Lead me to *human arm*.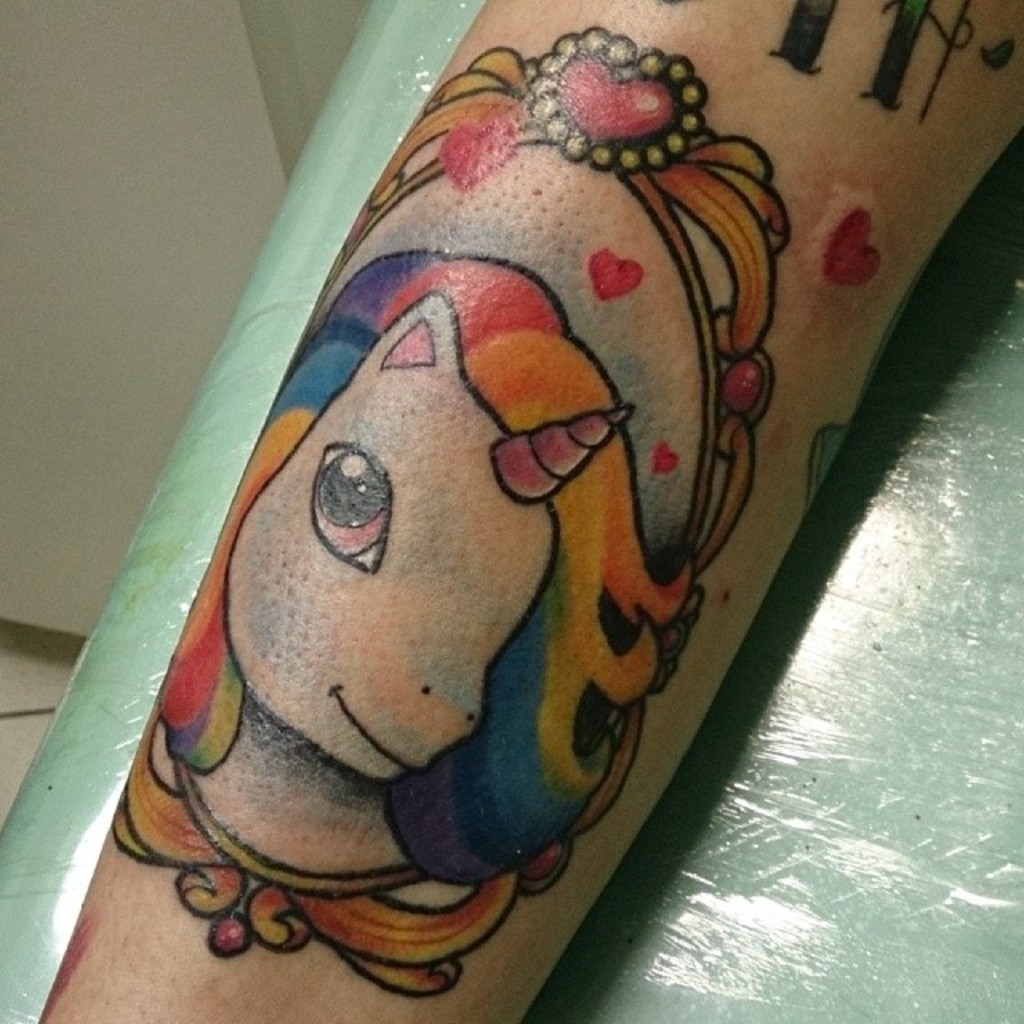
Lead to (34,0,1022,1022).
